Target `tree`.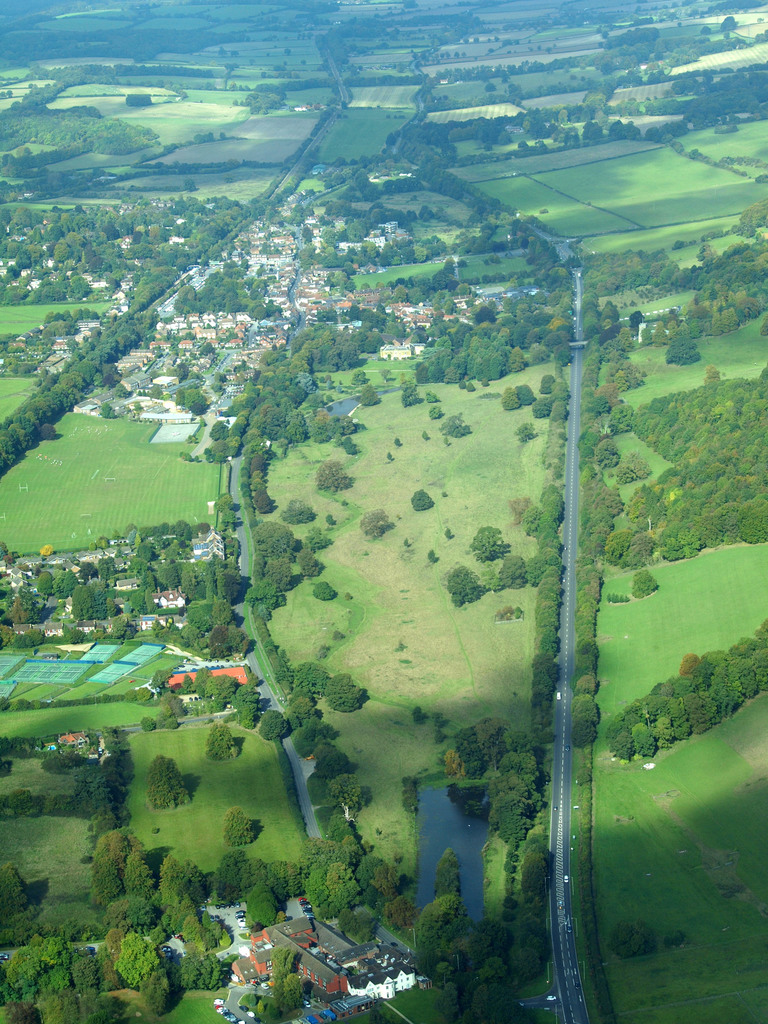
Target region: 352 511 388 534.
